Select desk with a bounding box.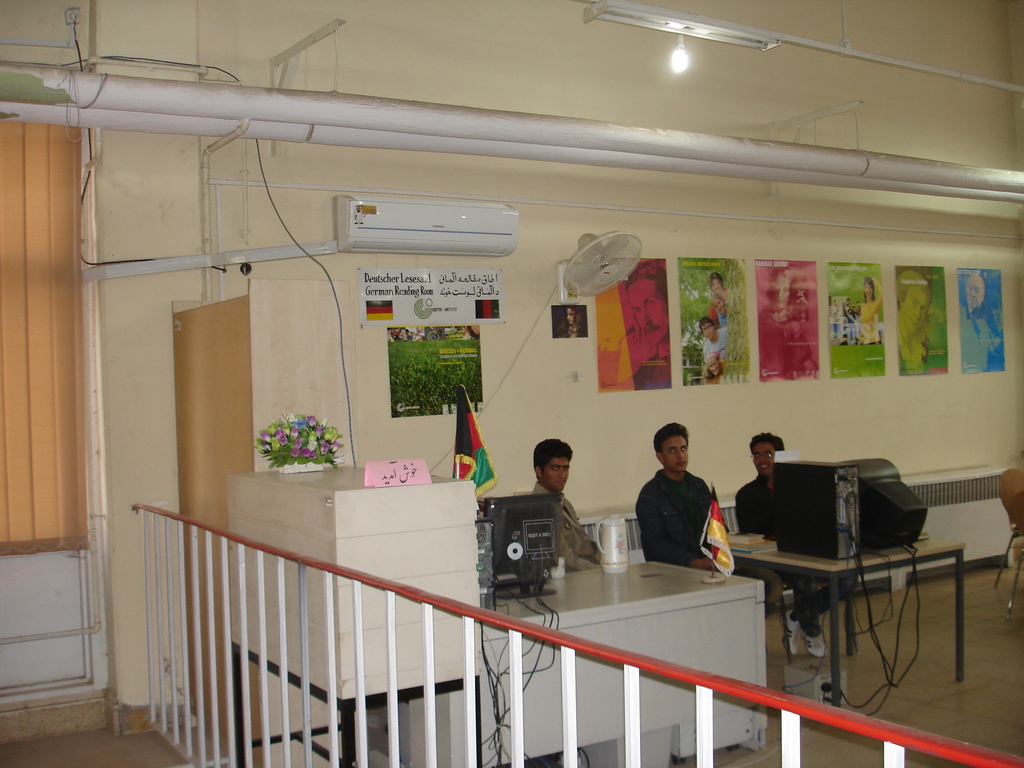
<bbox>717, 484, 965, 704</bbox>.
